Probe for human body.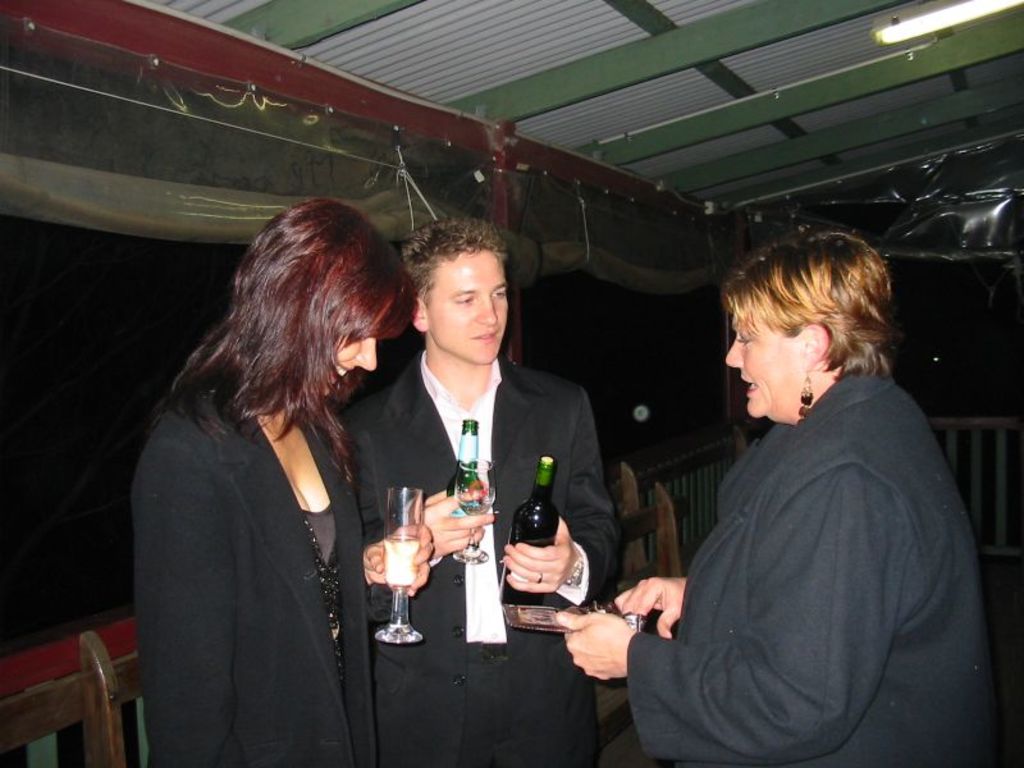
Probe result: box=[128, 195, 402, 767].
